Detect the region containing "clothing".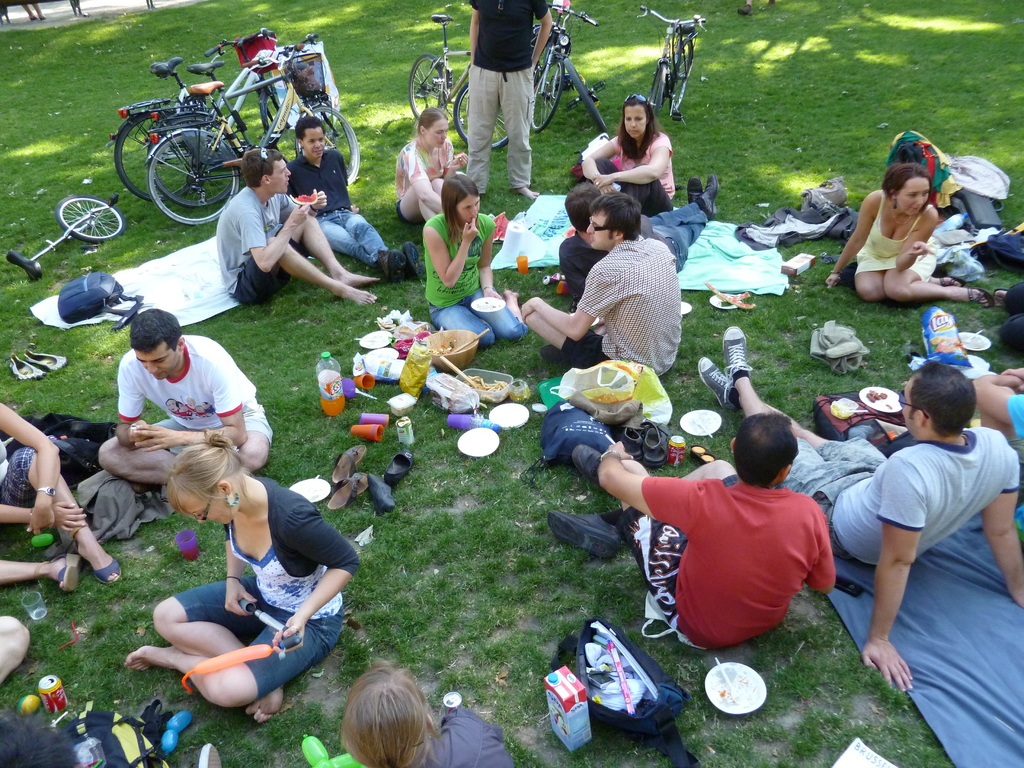
left=284, top=147, right=388, bottom=265.
